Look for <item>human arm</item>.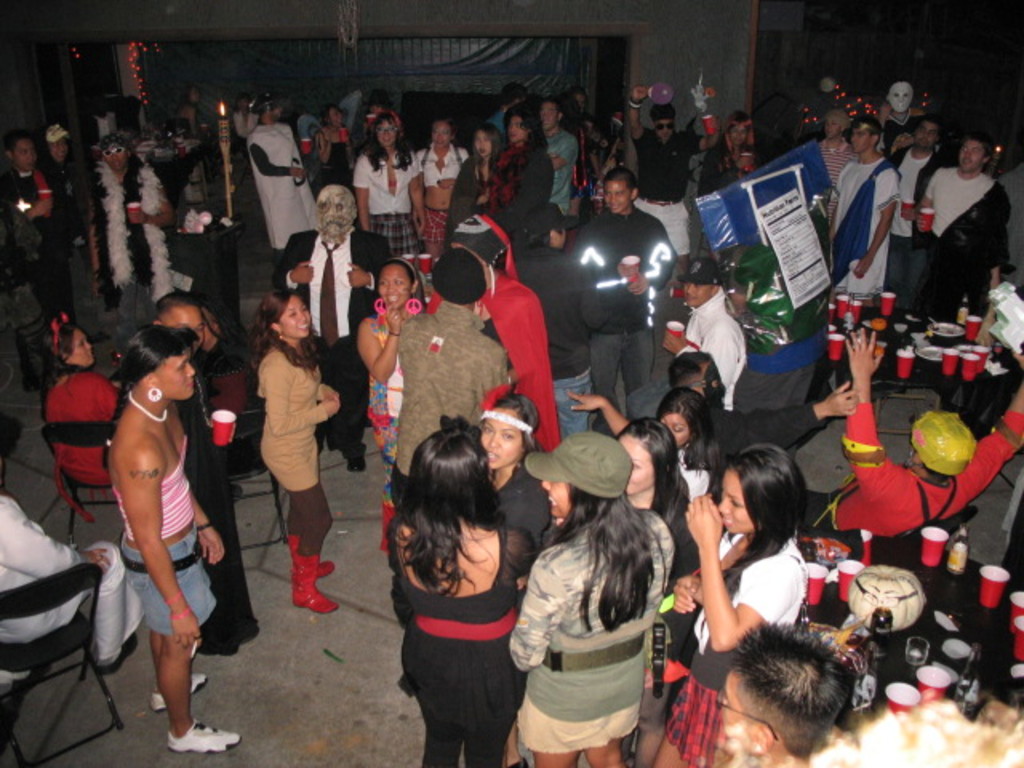
Found: region(842, 323, 894, 486).
